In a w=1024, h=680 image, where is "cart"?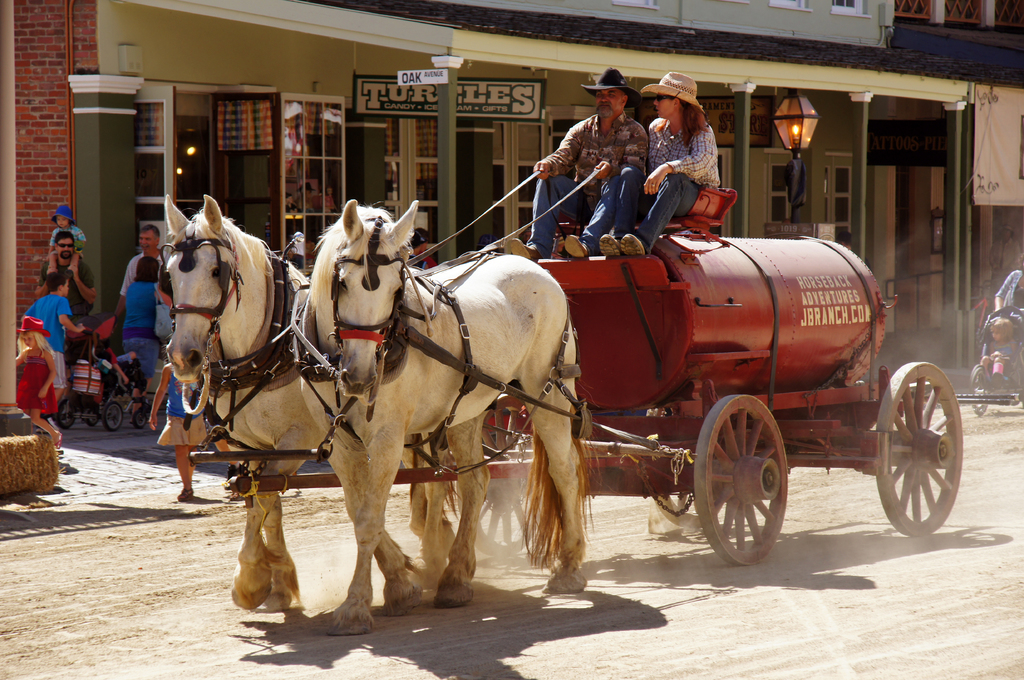
52:324:152:432.
